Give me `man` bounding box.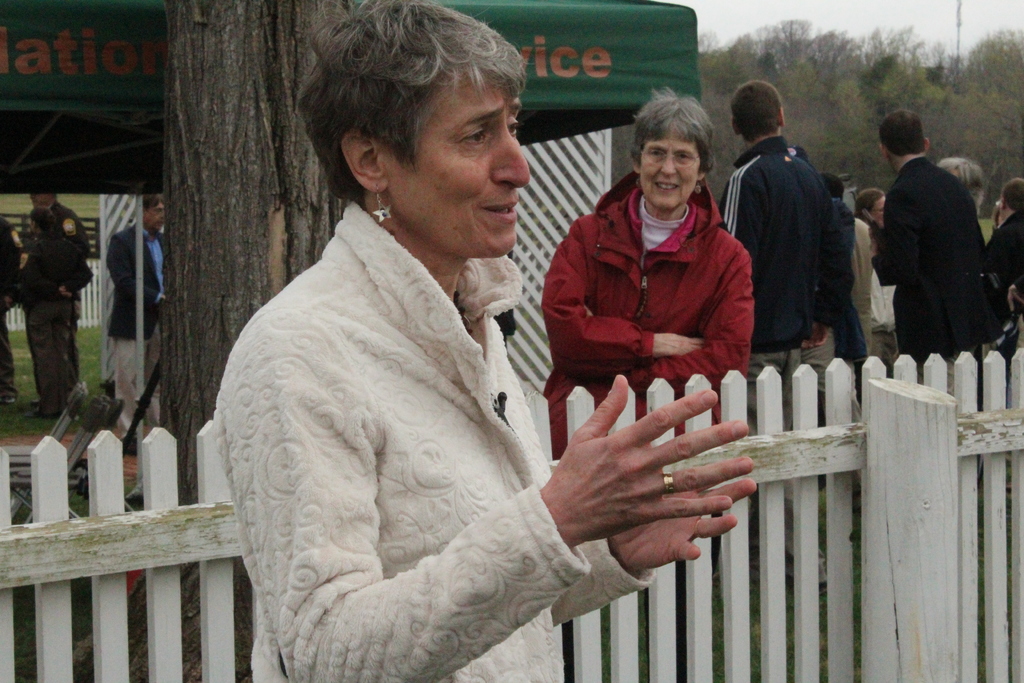
<bbox>30, 188, 98, 386</bbox>.
